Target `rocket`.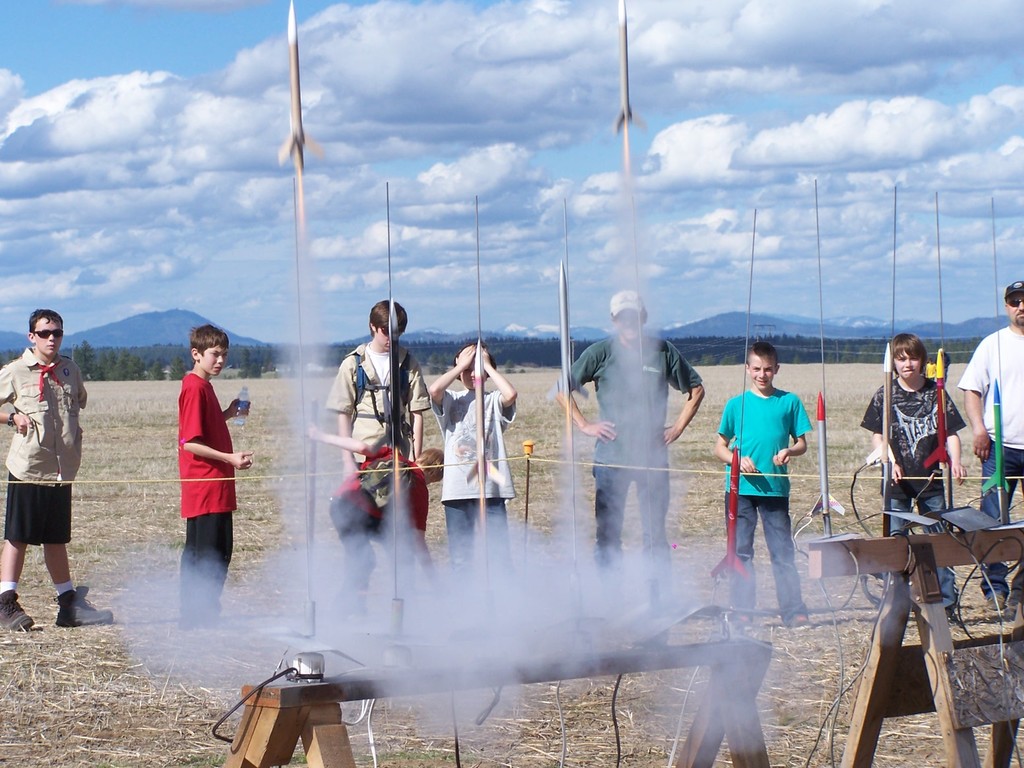
Target region: x1=926 y1=348 x2=948 y2=467.
